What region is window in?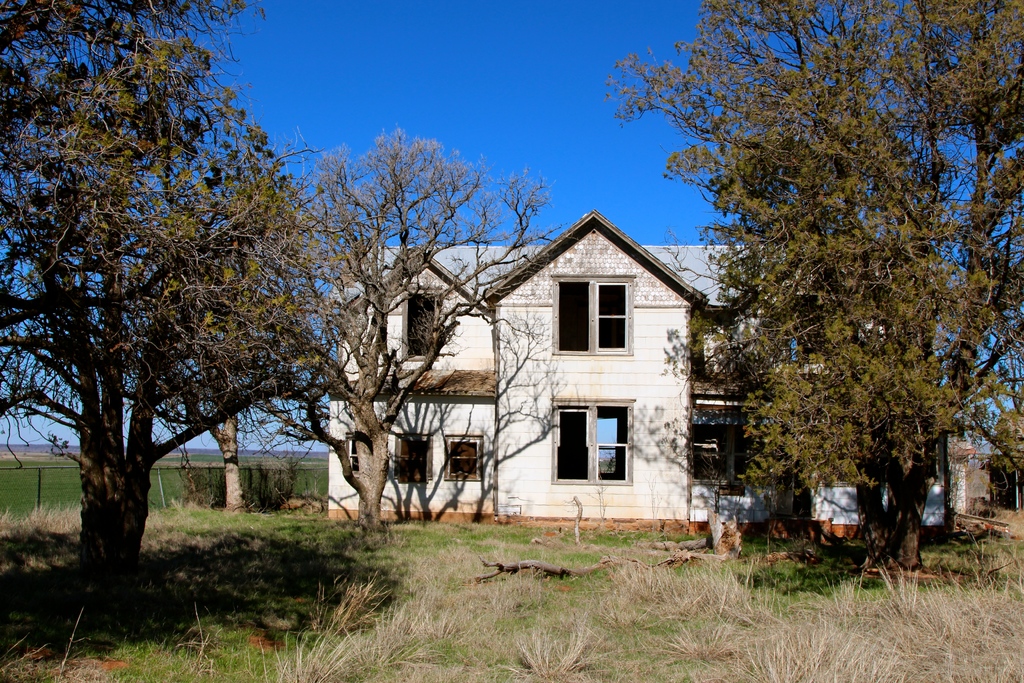
x1=342 y1=429 x2=360 y2=477.
